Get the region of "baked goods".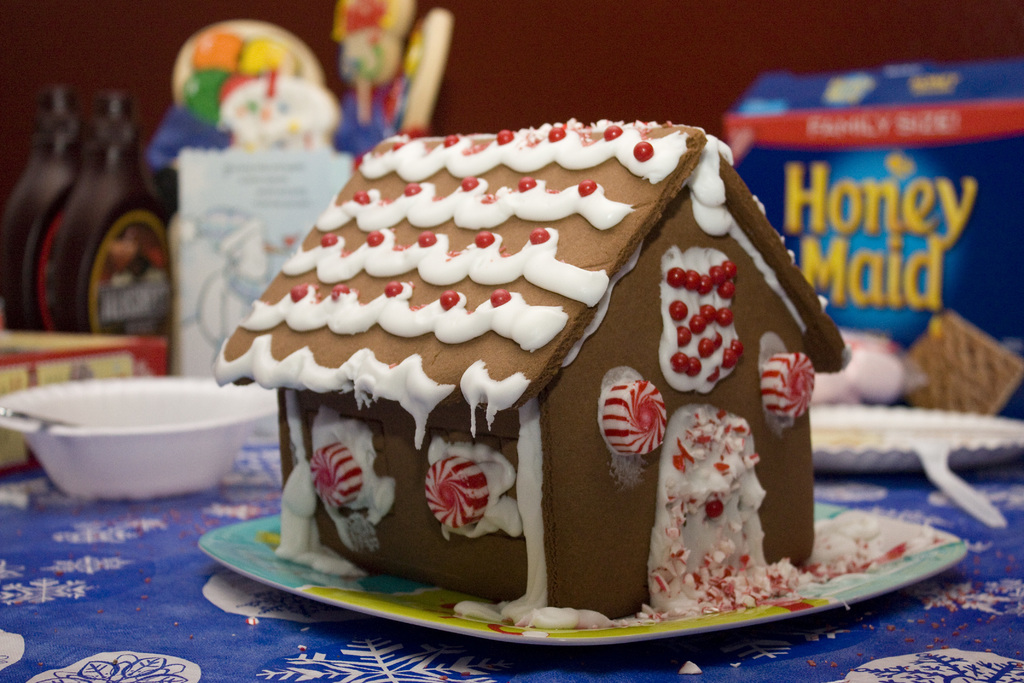
(left=209, top=117, right=850, bottom=627).
